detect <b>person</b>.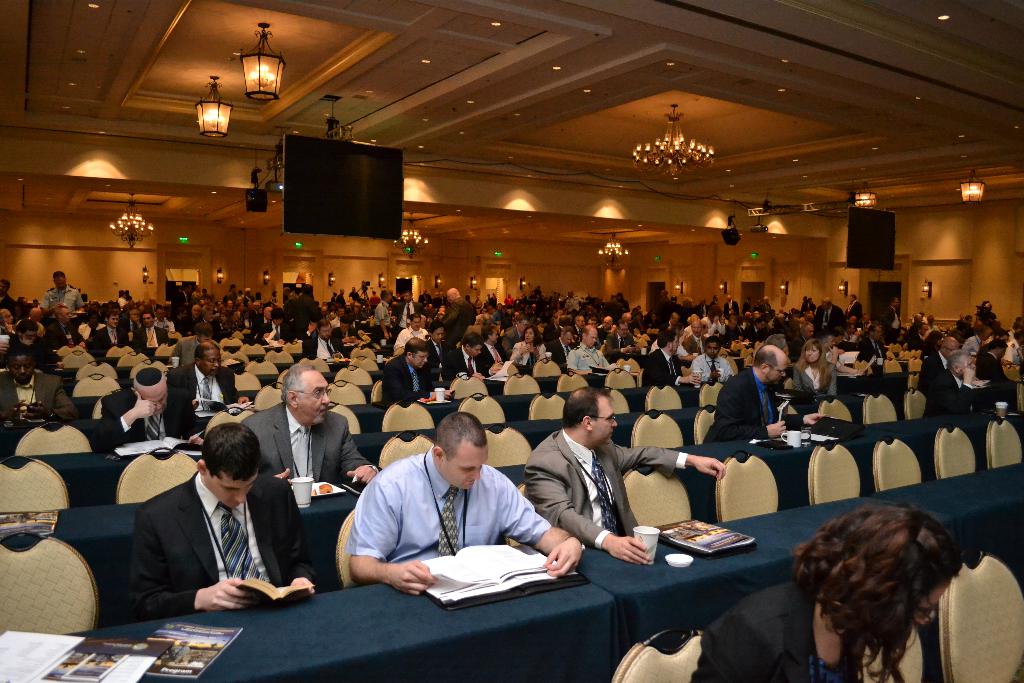
Detected at <box>858,319,871,336</box>.
